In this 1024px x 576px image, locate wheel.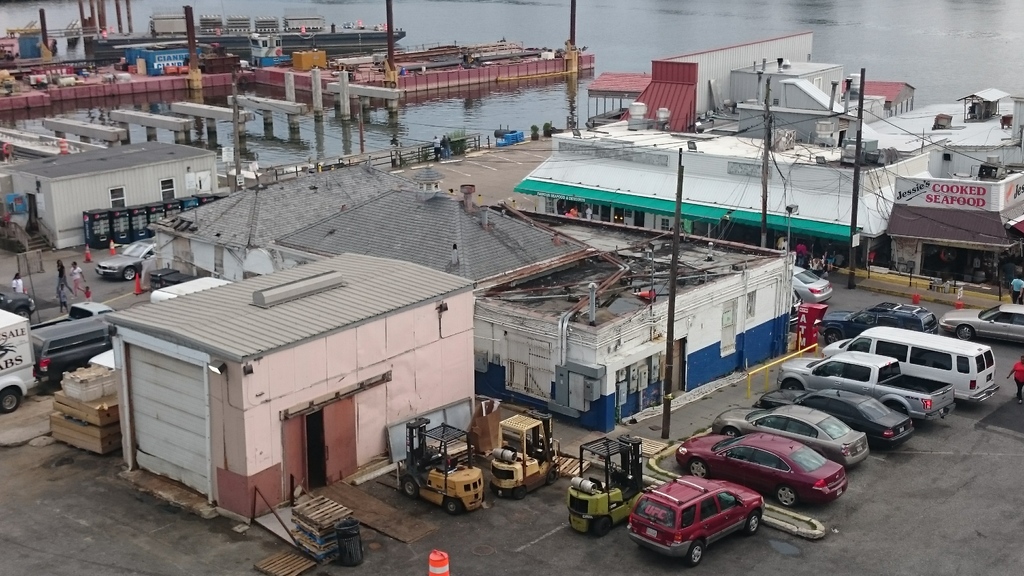
Bounding box: rect(526, 434, 532, 443).
